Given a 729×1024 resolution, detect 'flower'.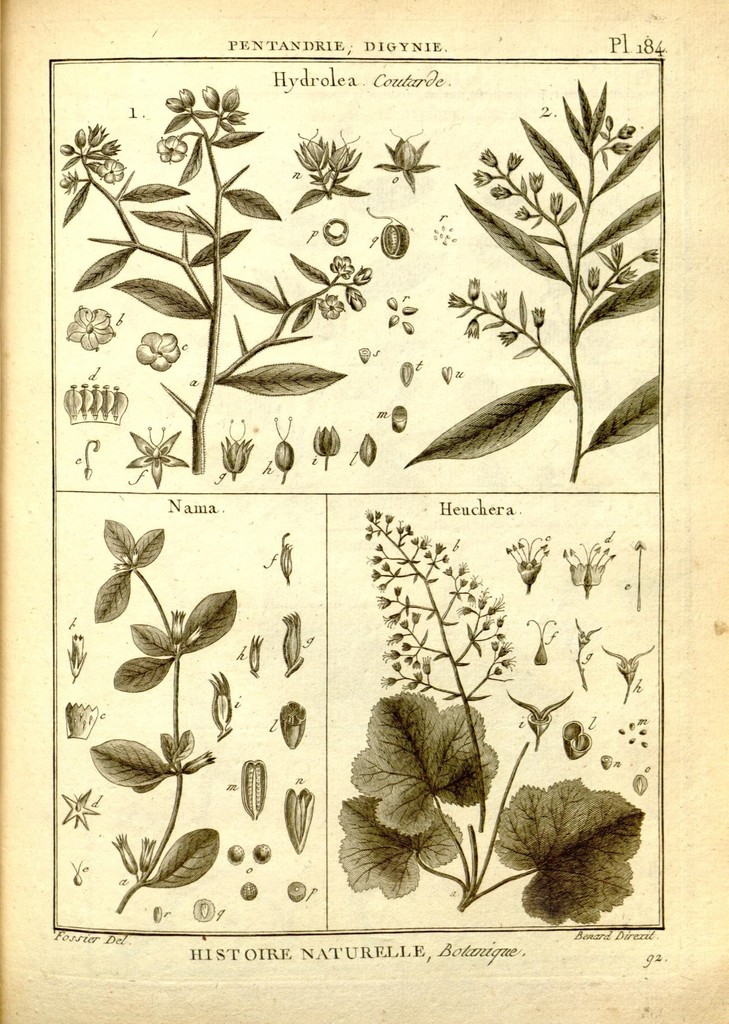
crop(197, 81, 222, 108).
